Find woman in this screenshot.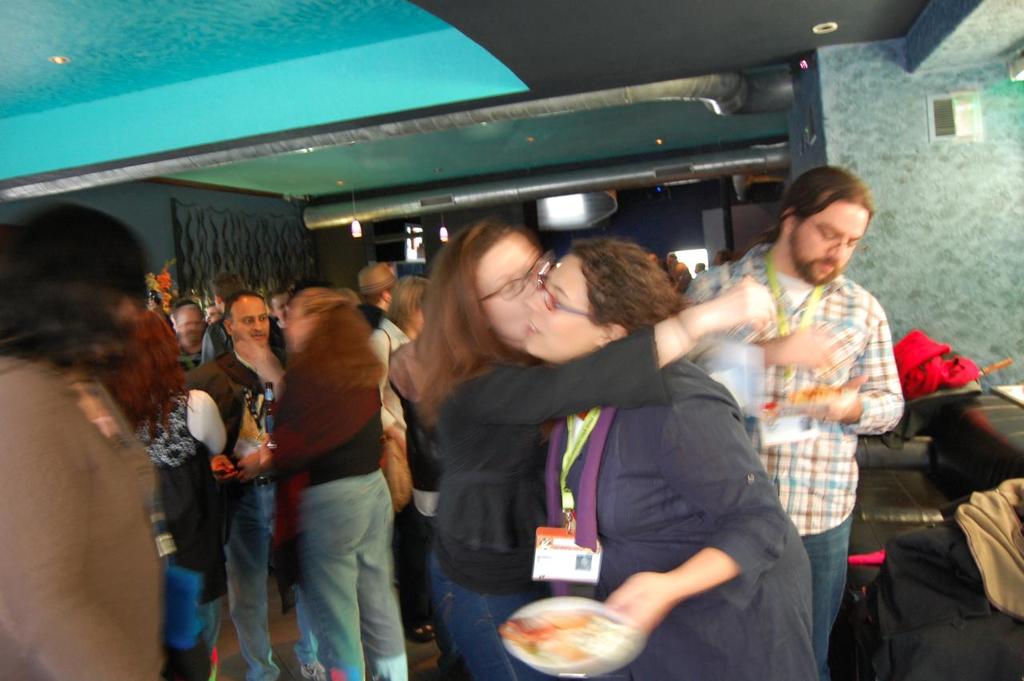
The bounding box for woman is (x1=0, y1=197, x2=180, y2=680).
